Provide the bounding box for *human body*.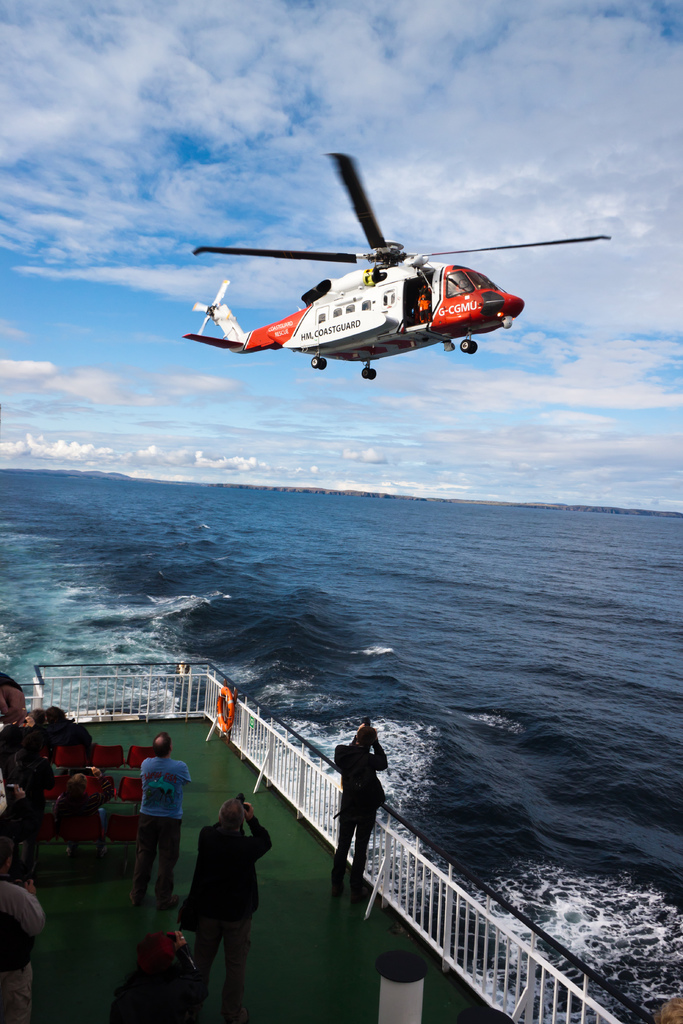
0, 867, 47, 1023.
